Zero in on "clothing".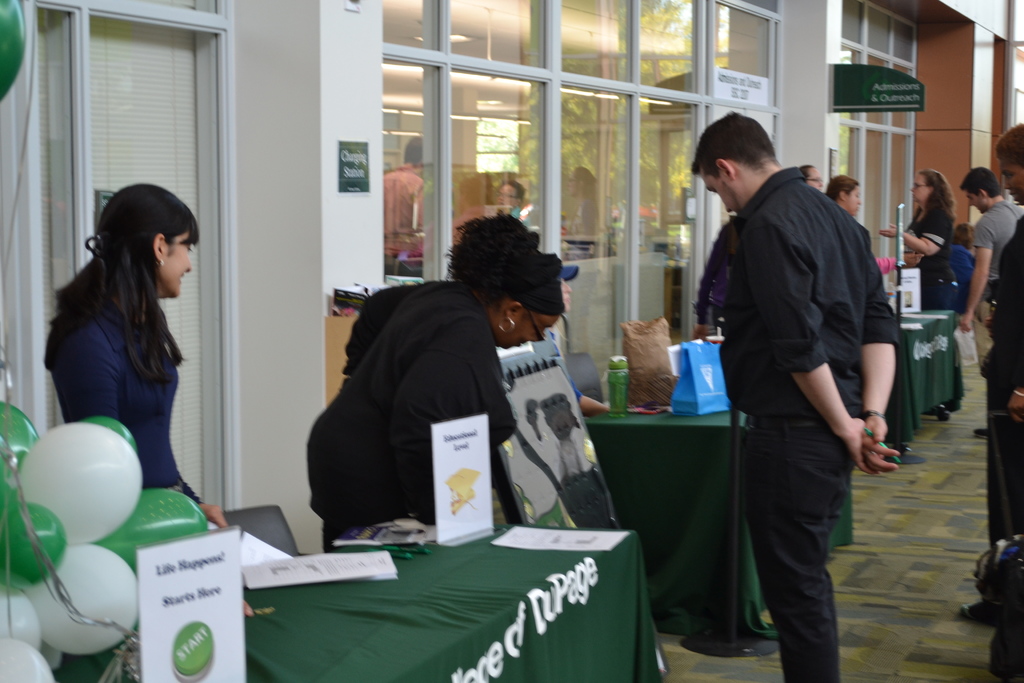
Zeroed in: (left=47, top=261, right=201, bottom=500).
